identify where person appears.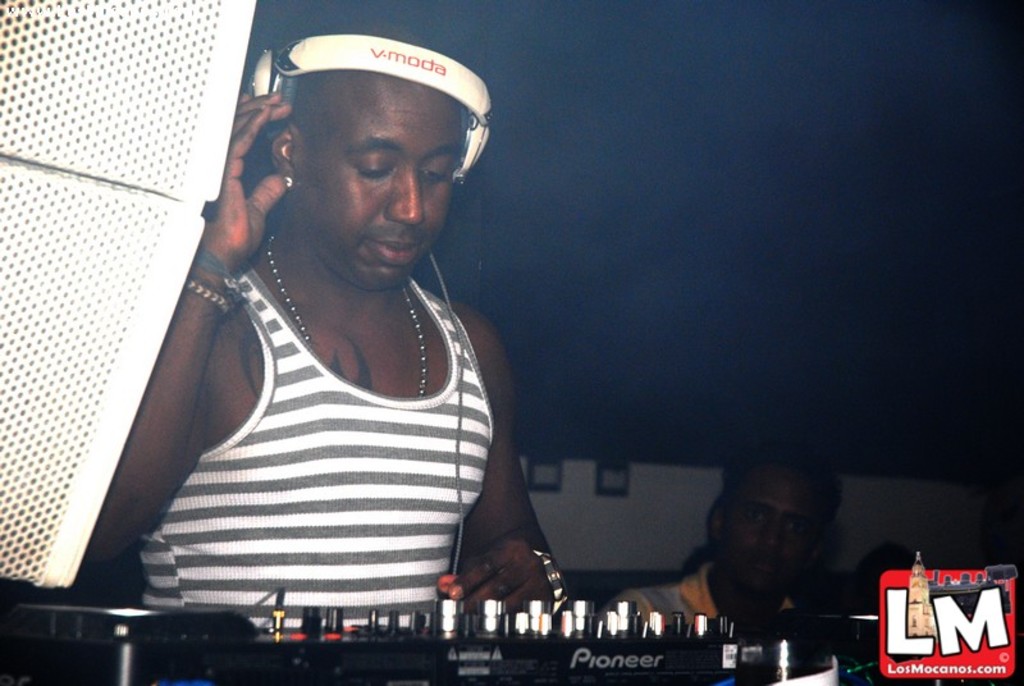
Appears at (left=92, top=0, right=594, bottom=654).
